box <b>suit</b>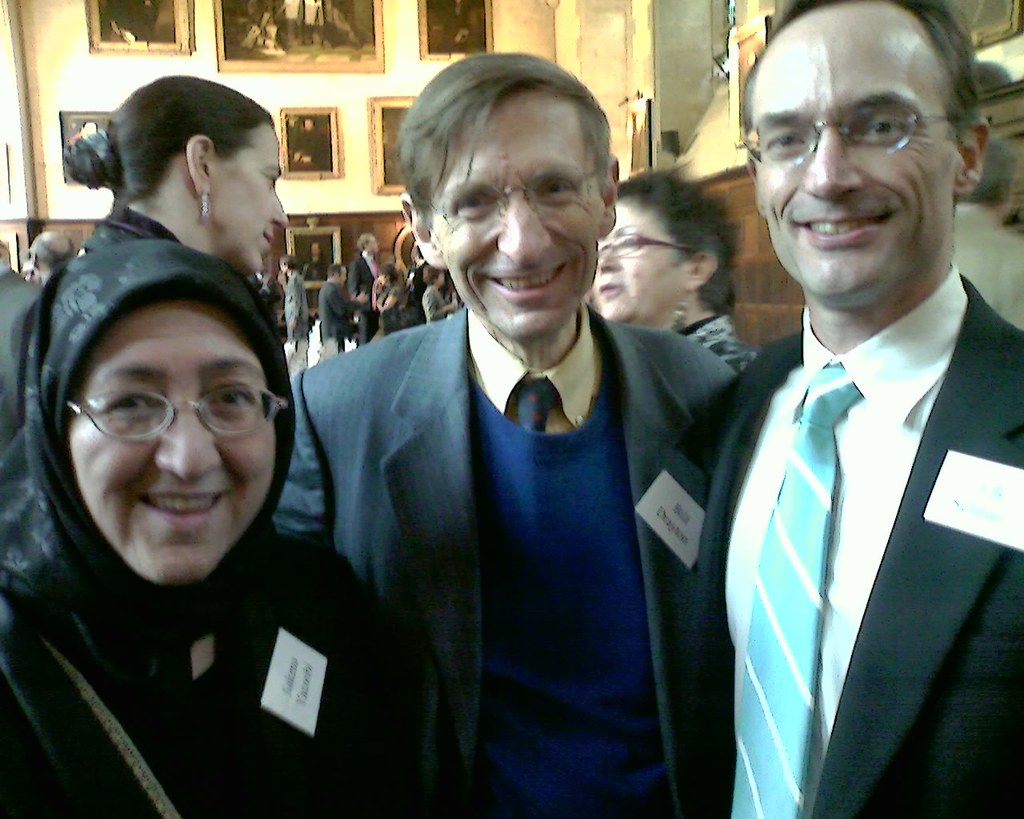
(x1=0, y1=256, x2=43, y2=487)
